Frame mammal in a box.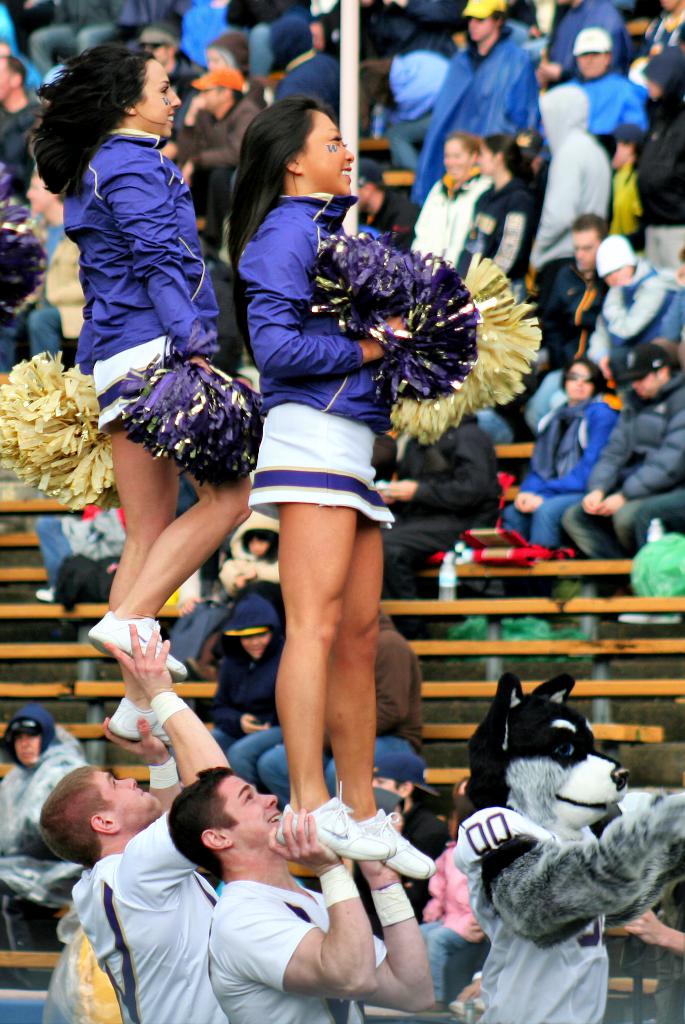
locate(23, 47, 258, 743).
